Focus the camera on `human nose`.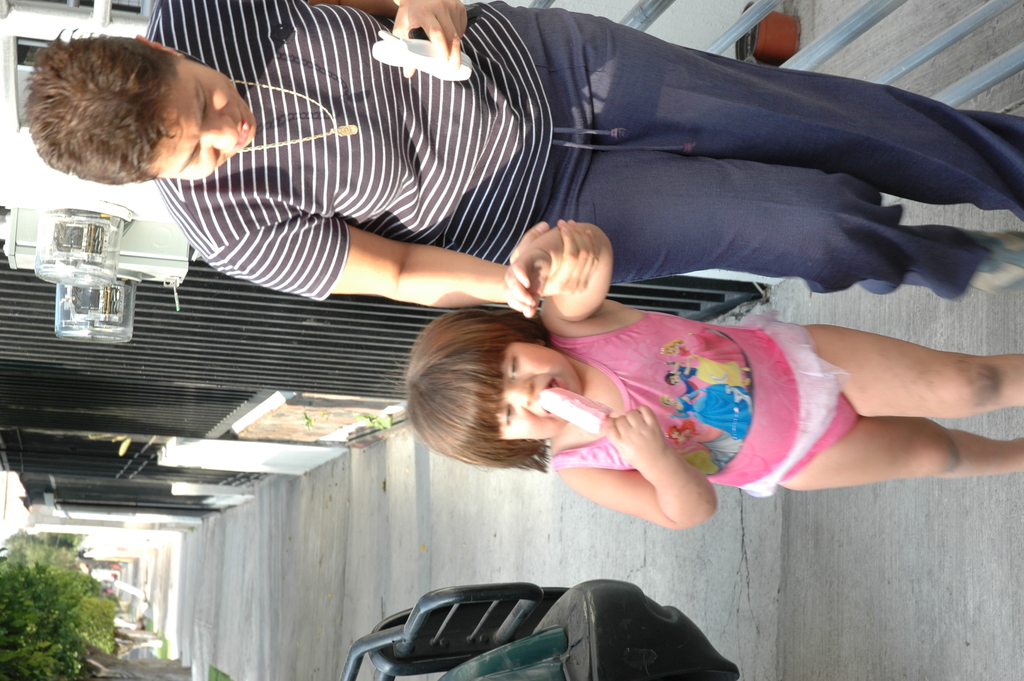
Focus region: (x1=506, y1=379, x2=534, y2=409).
